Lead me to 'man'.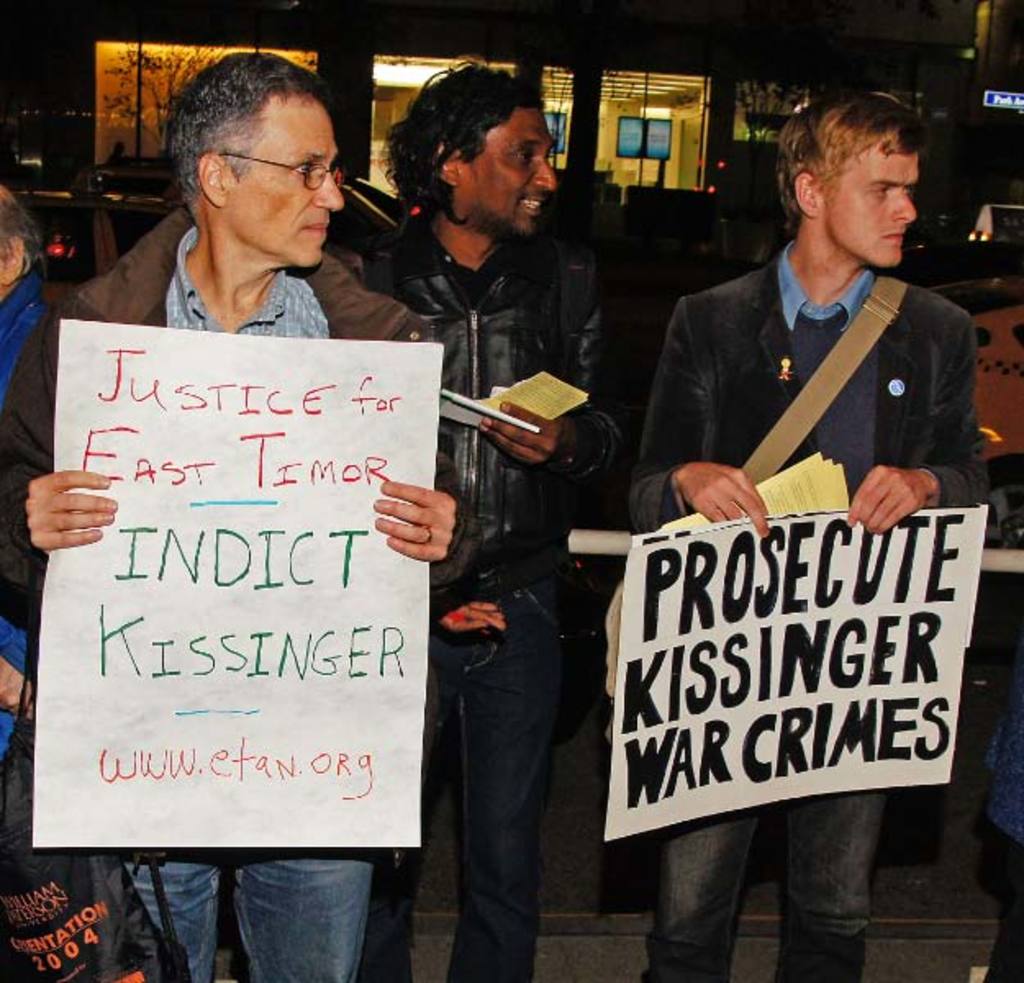
Lead to [0, 48, 485, 981].
